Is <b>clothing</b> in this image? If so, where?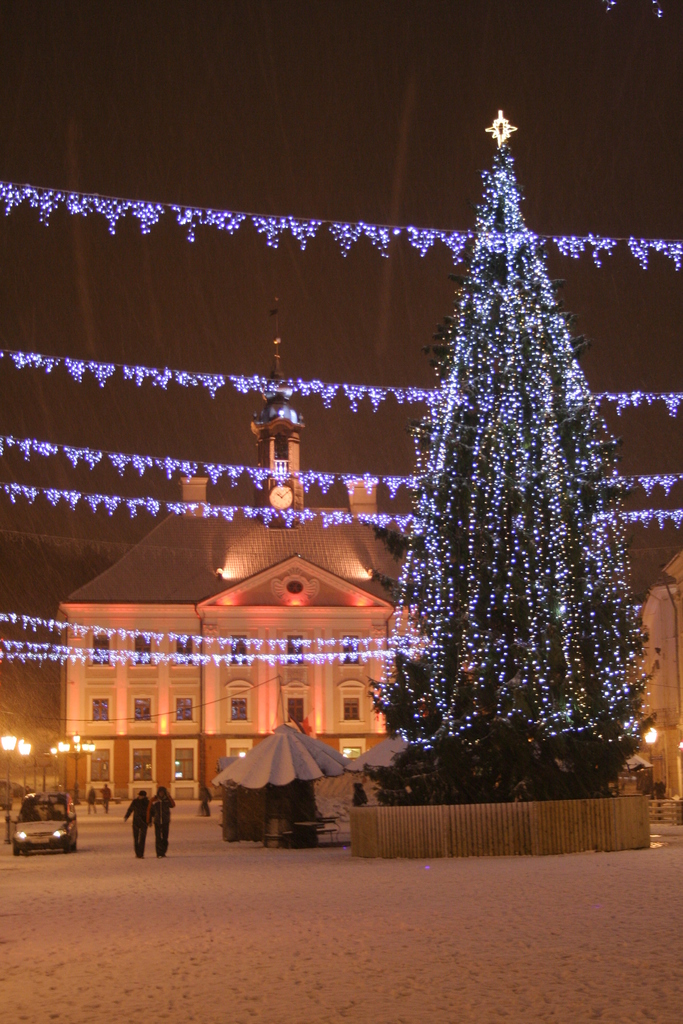
Yes, at 120:798:152:852.
